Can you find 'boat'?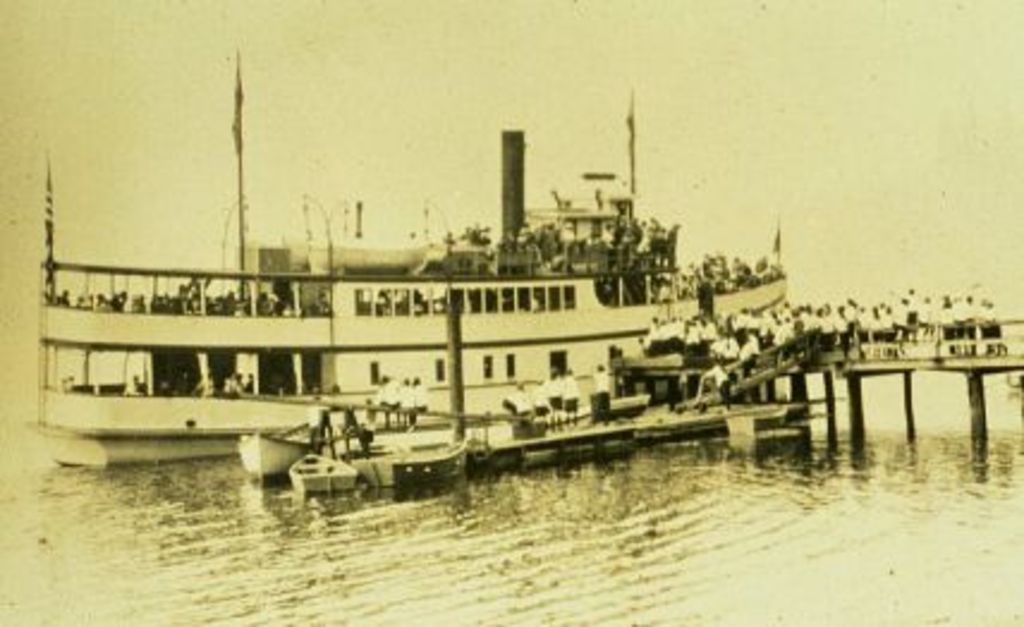
Yes, bounding box: [239,409,313,481].
